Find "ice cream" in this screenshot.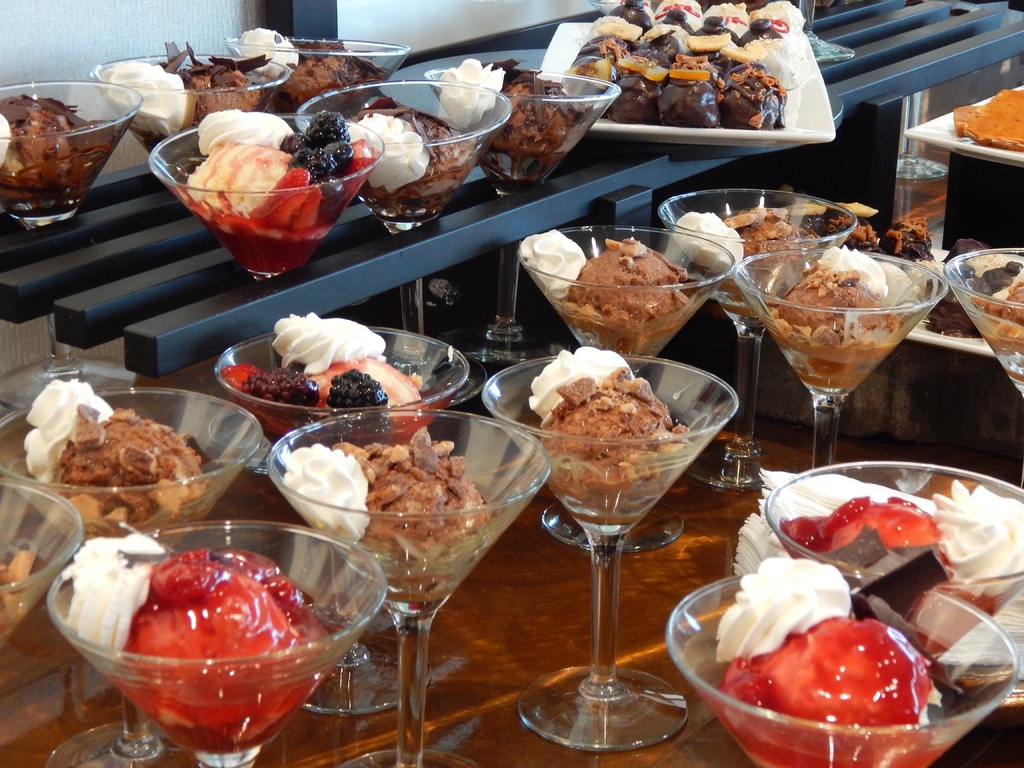
The bounding box for "ice cream" is bbox=[443, 57, 583, 157].
